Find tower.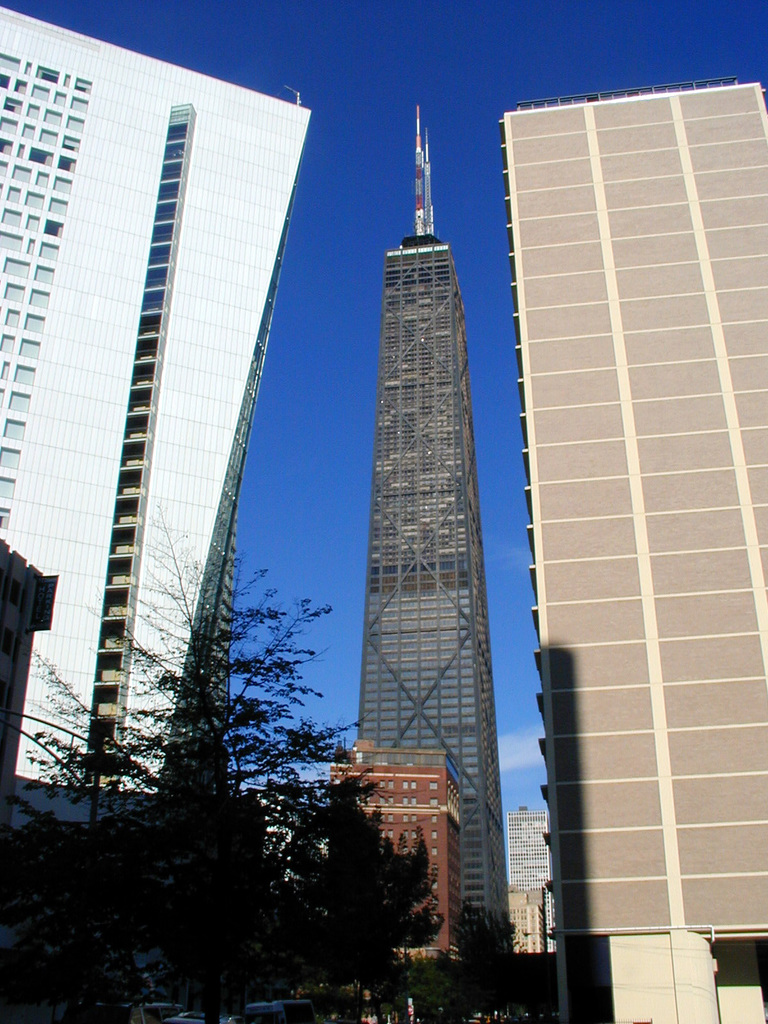
[x1=356, y1=102, x2=510, y2=953].
